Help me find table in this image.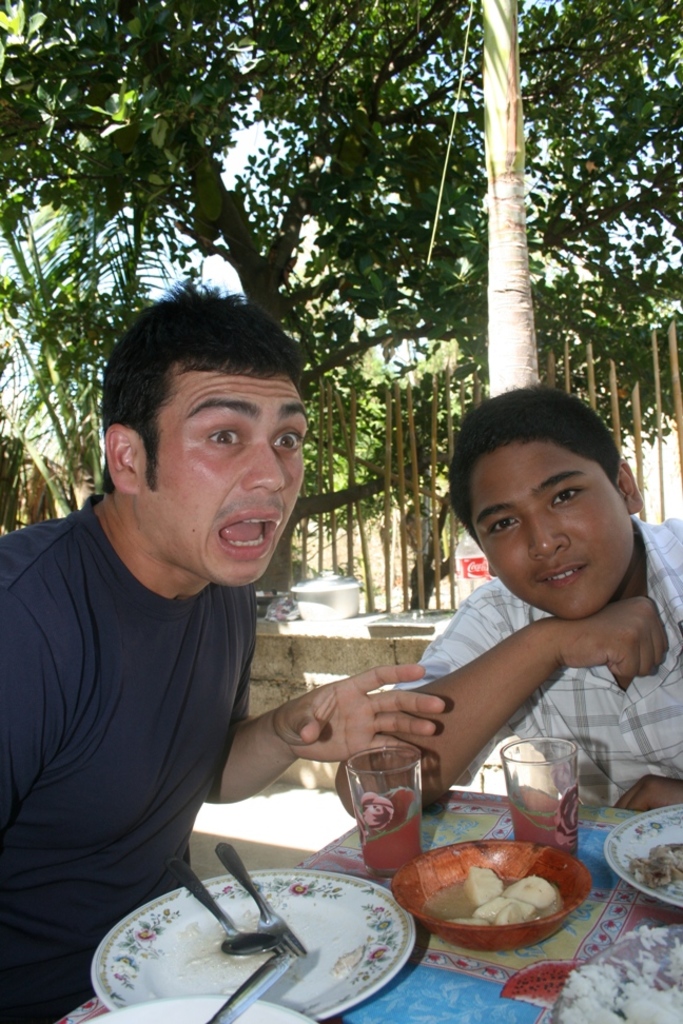
Found it: bbox=(56, 779, 682, 1023).
